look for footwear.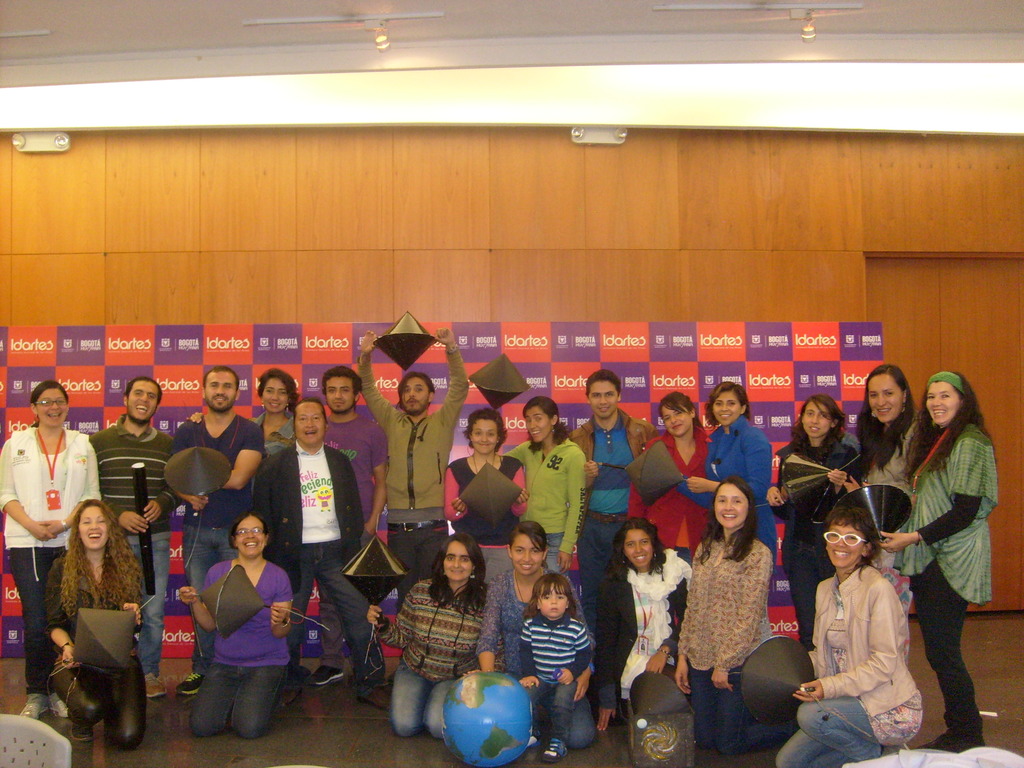
Found: x1=541, y1=738, x2=568, y2=764.
